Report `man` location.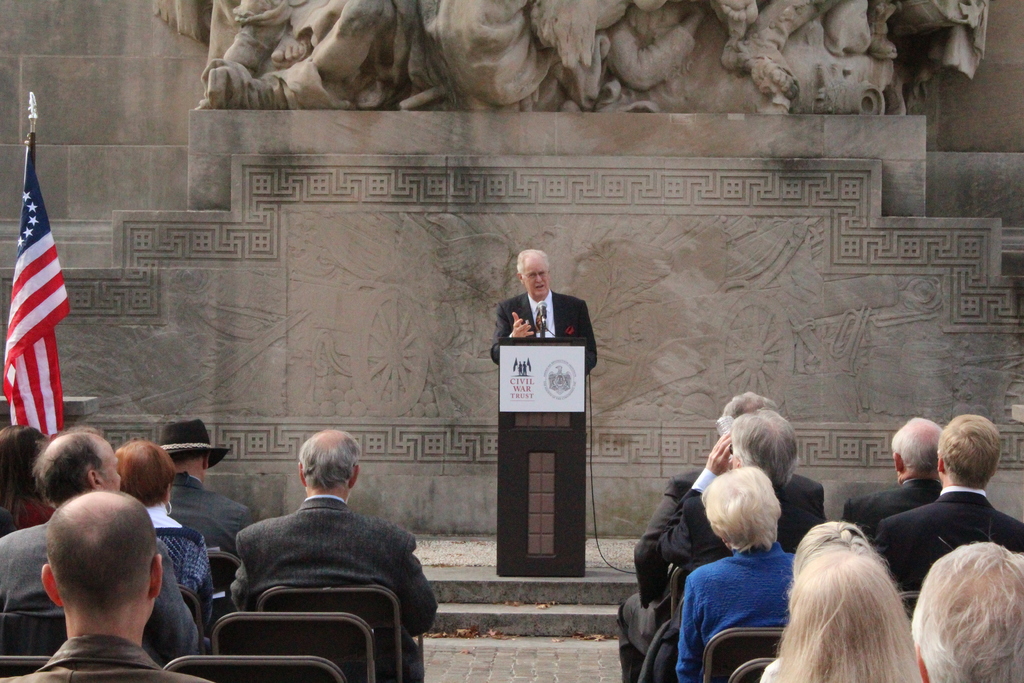
Report: Rect(492, 248, 594, 378).
